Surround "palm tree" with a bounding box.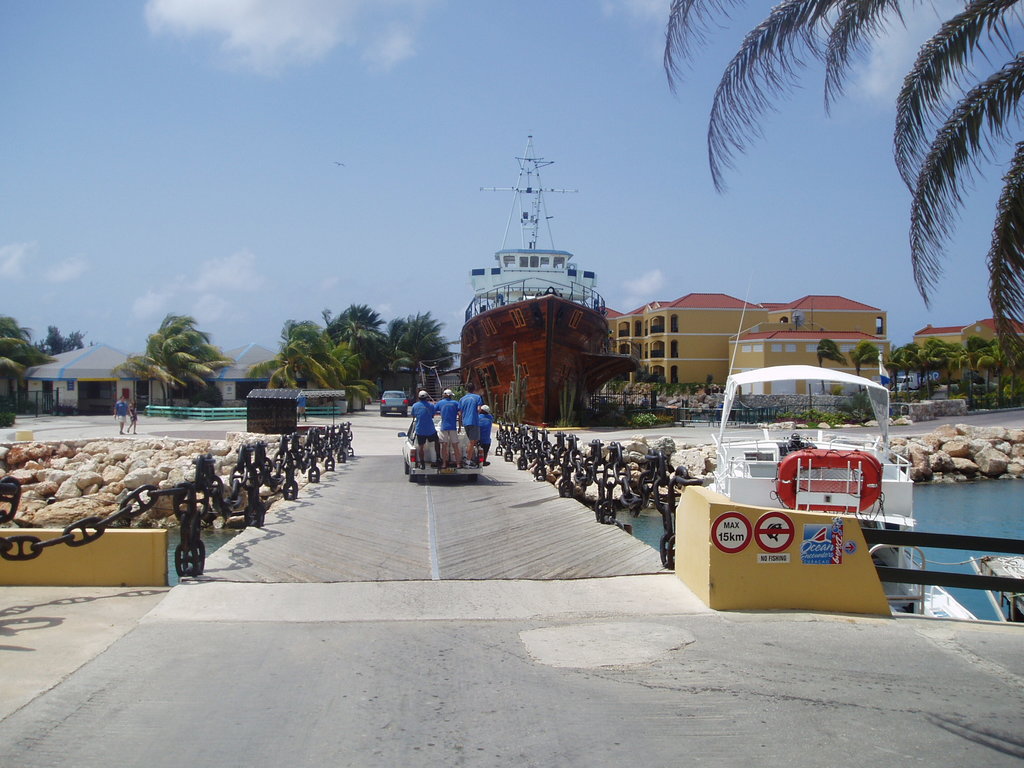
(x1=310, y1=302, x2=388, y2=401).
